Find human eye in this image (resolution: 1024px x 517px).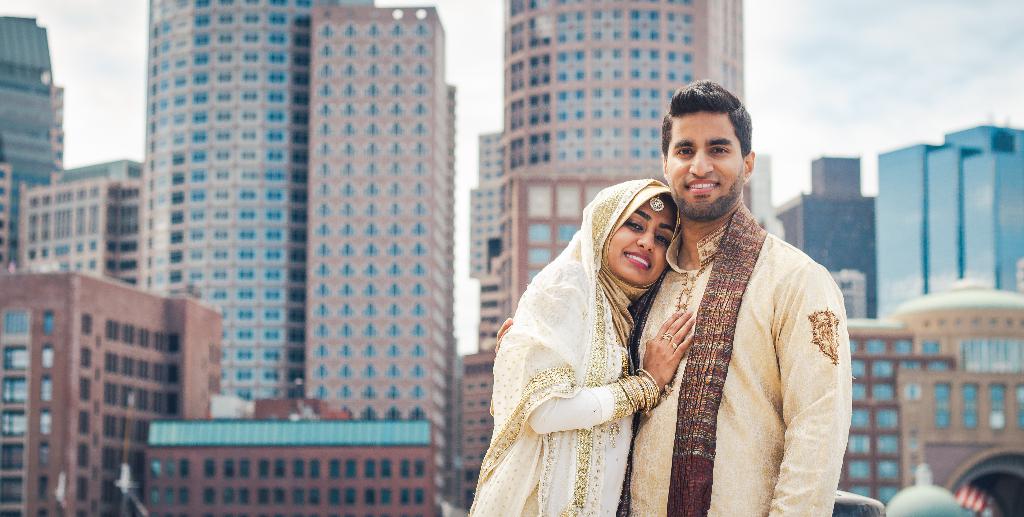
detection(711, 142, 731, 160).
